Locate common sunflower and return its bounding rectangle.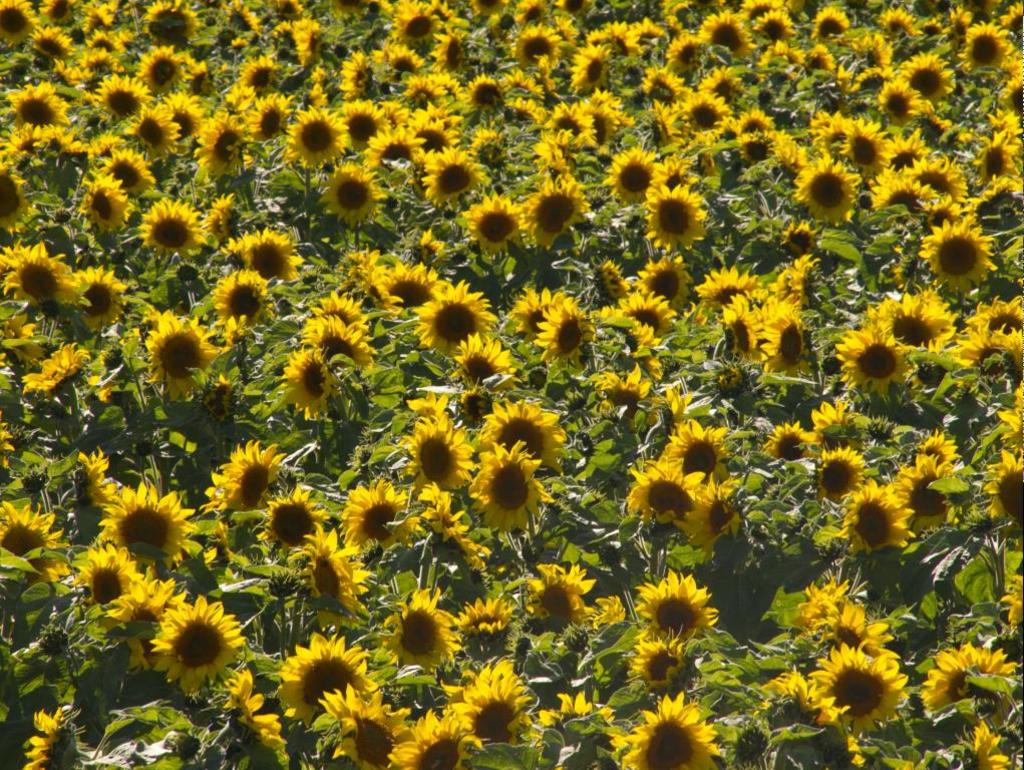
crop(765, 312, 799, 381).
